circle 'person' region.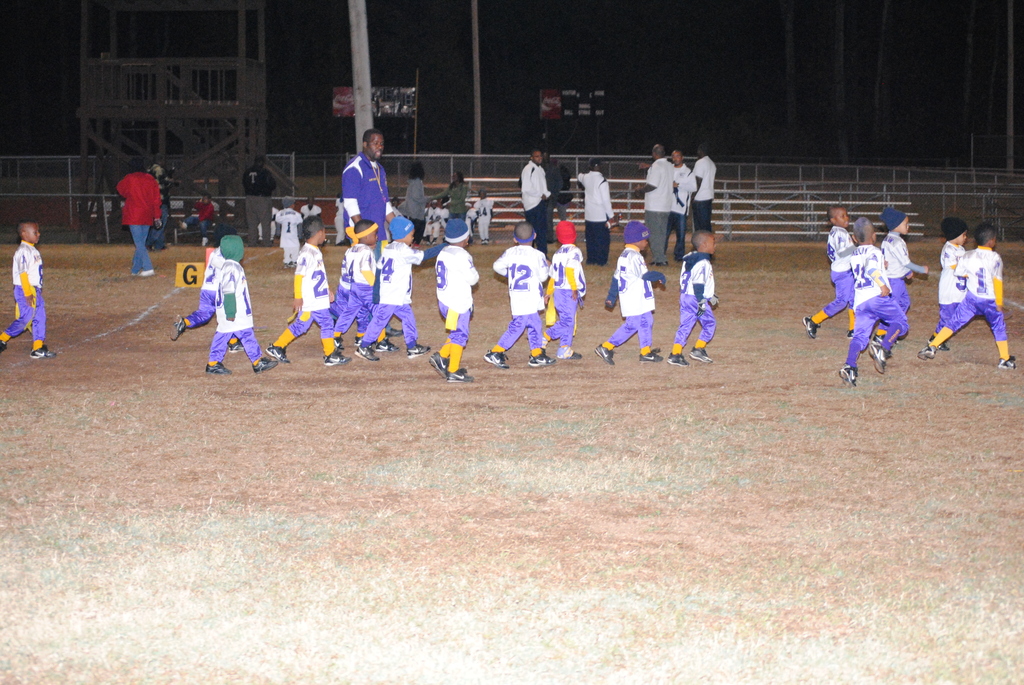
Region: select_region(881, 205, 930, 315).
